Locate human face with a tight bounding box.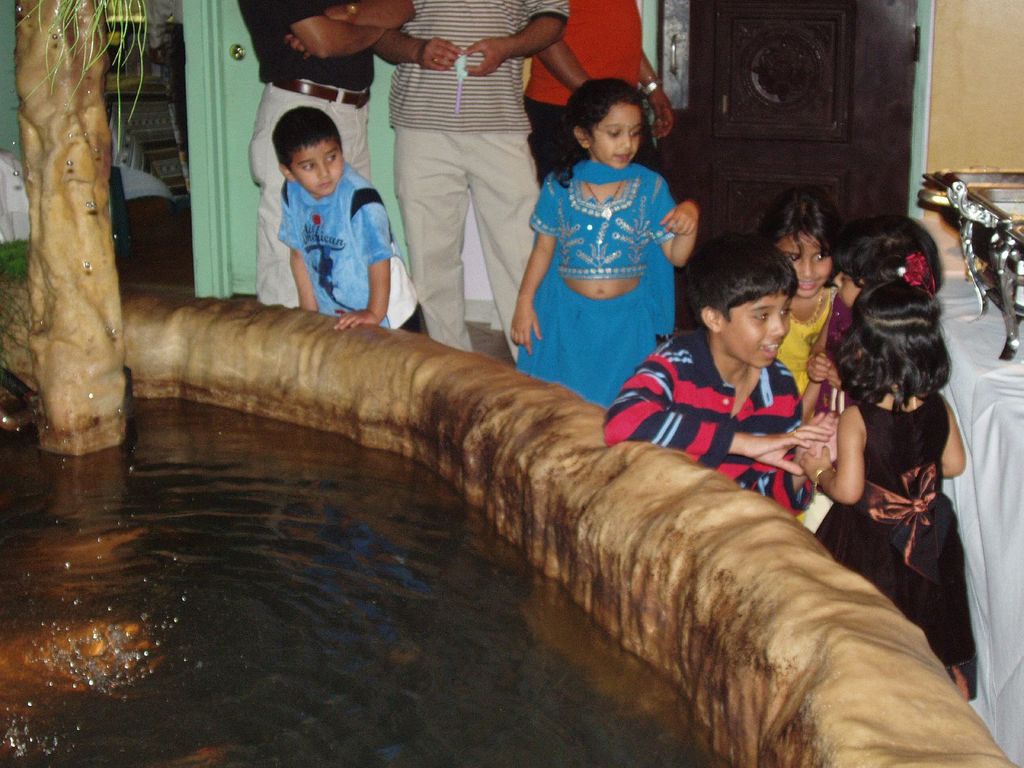
(x1=593, y1=93, x2=641, y2=169).
